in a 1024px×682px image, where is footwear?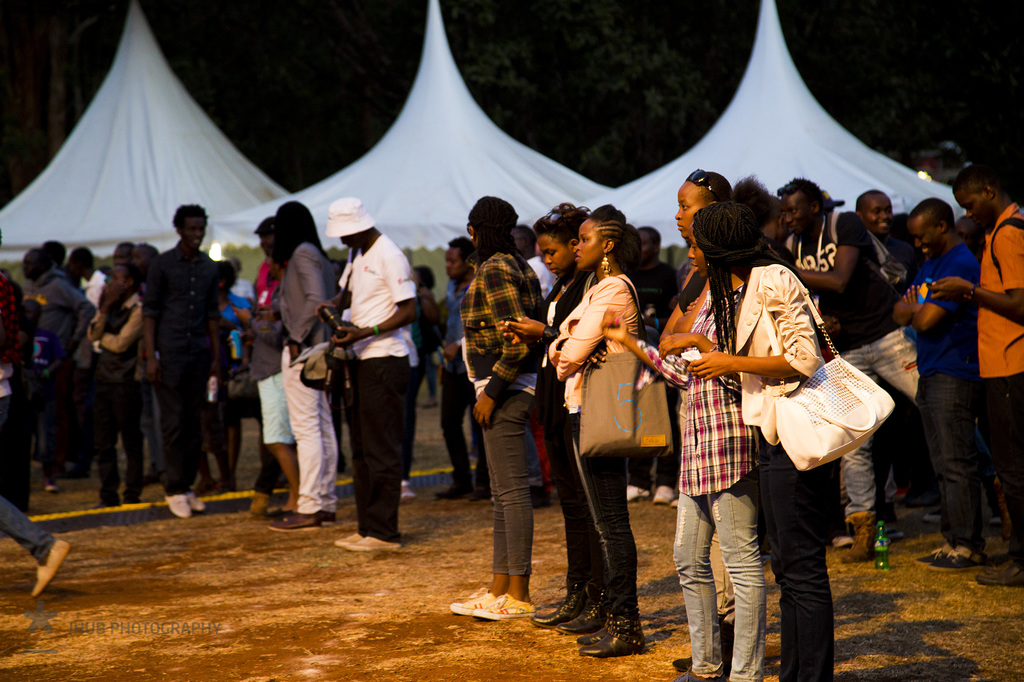
crop(917, 548, 942, 566).
